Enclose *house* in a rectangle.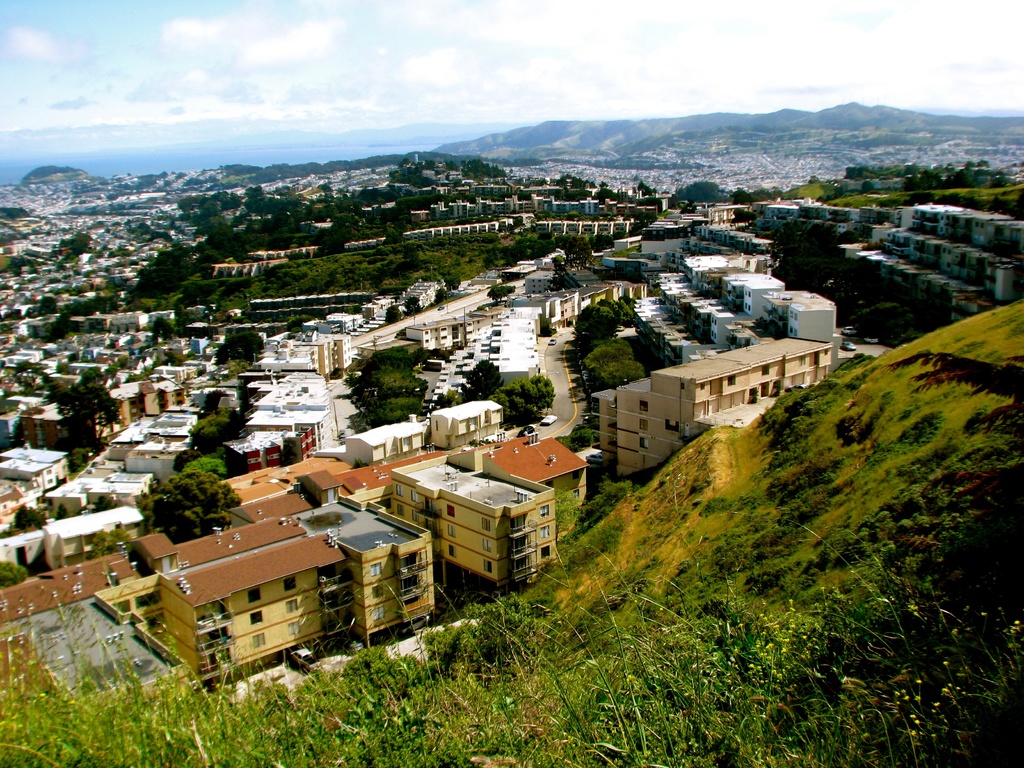
[851, 252, 884, 289].
